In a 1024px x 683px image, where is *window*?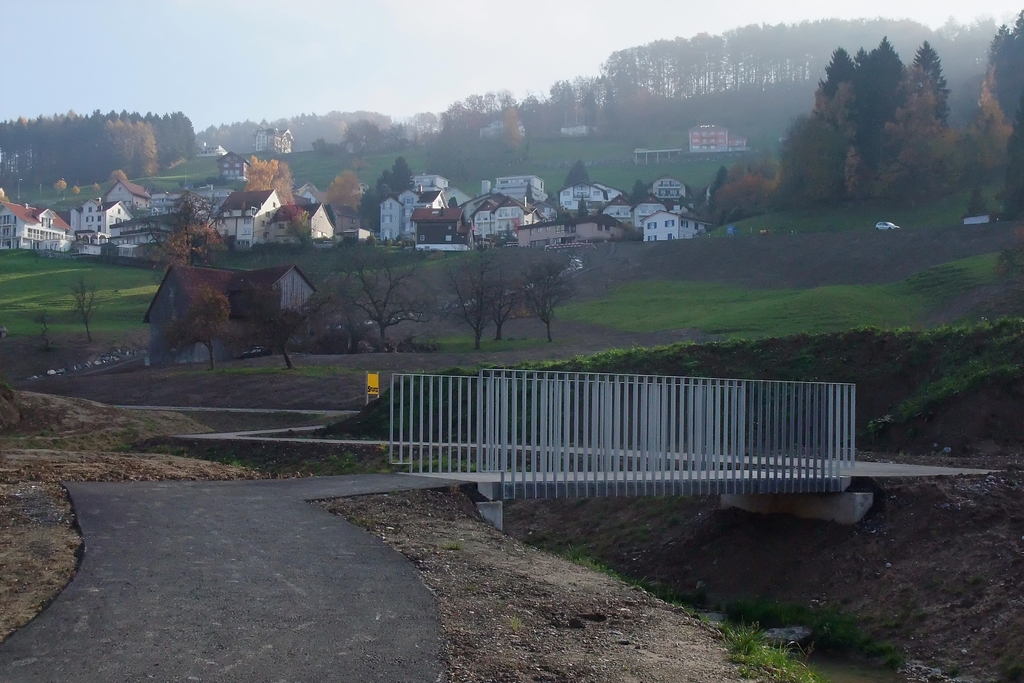
x1=497 y1=219 x2=504 y2=227.
